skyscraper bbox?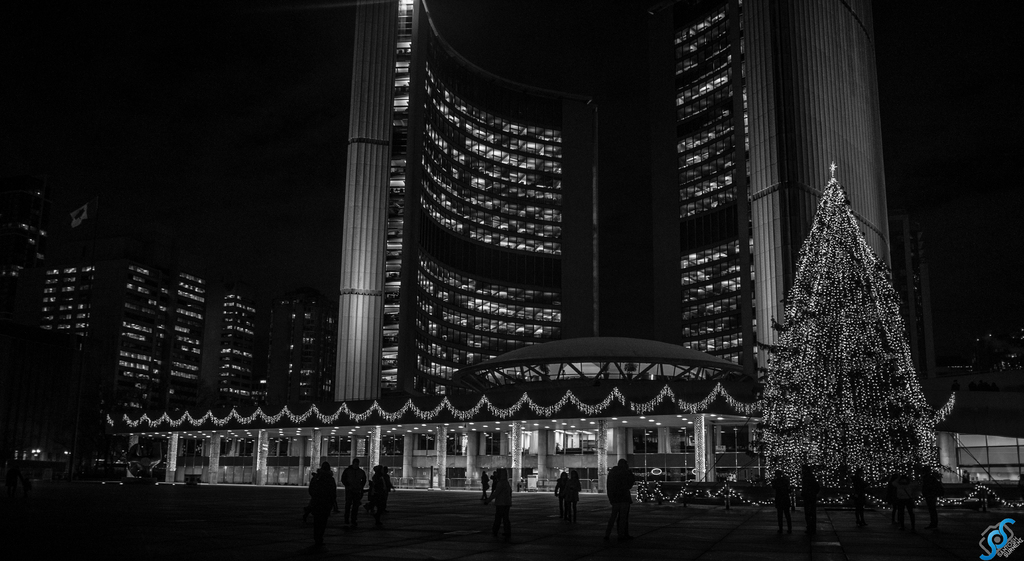
x1=208, y1=291, x2=269, y2=401
